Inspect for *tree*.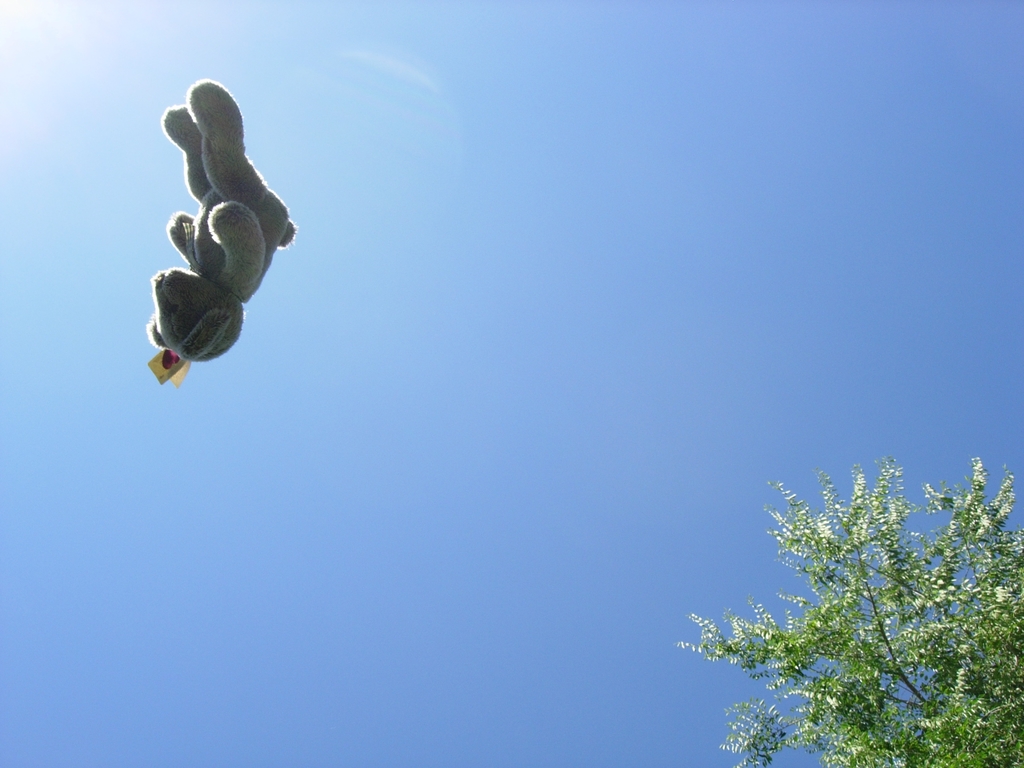
Inspection: locate(748, 453, 993, 767).
